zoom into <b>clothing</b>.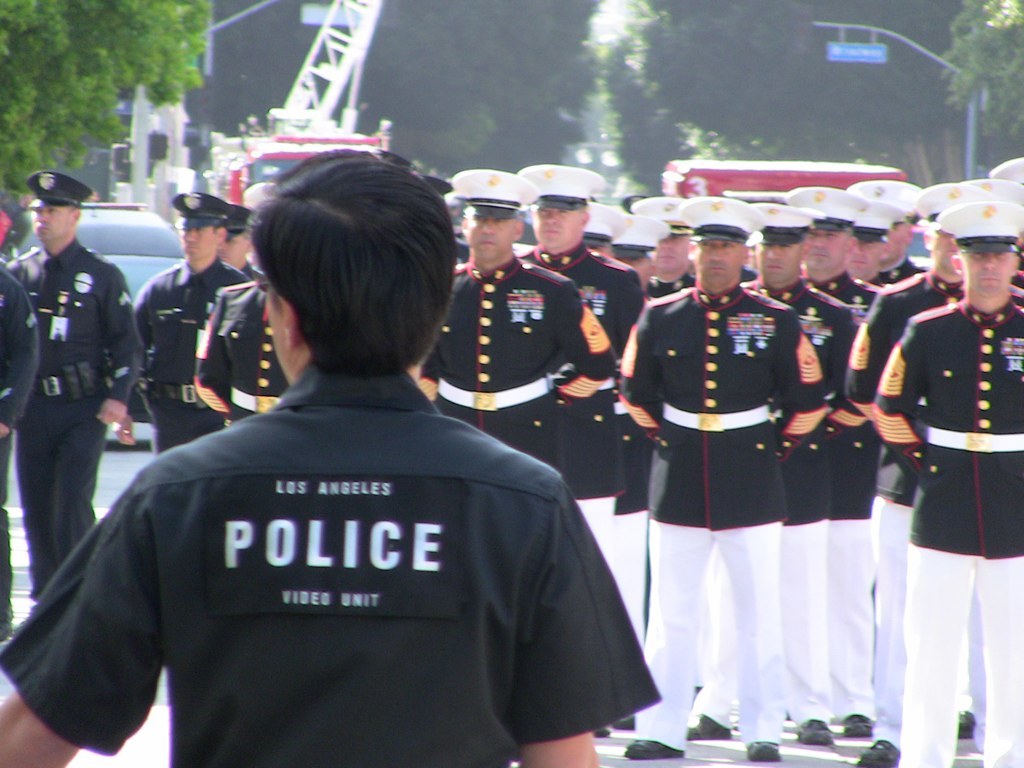
Zoom target: 601/261/684/623.
